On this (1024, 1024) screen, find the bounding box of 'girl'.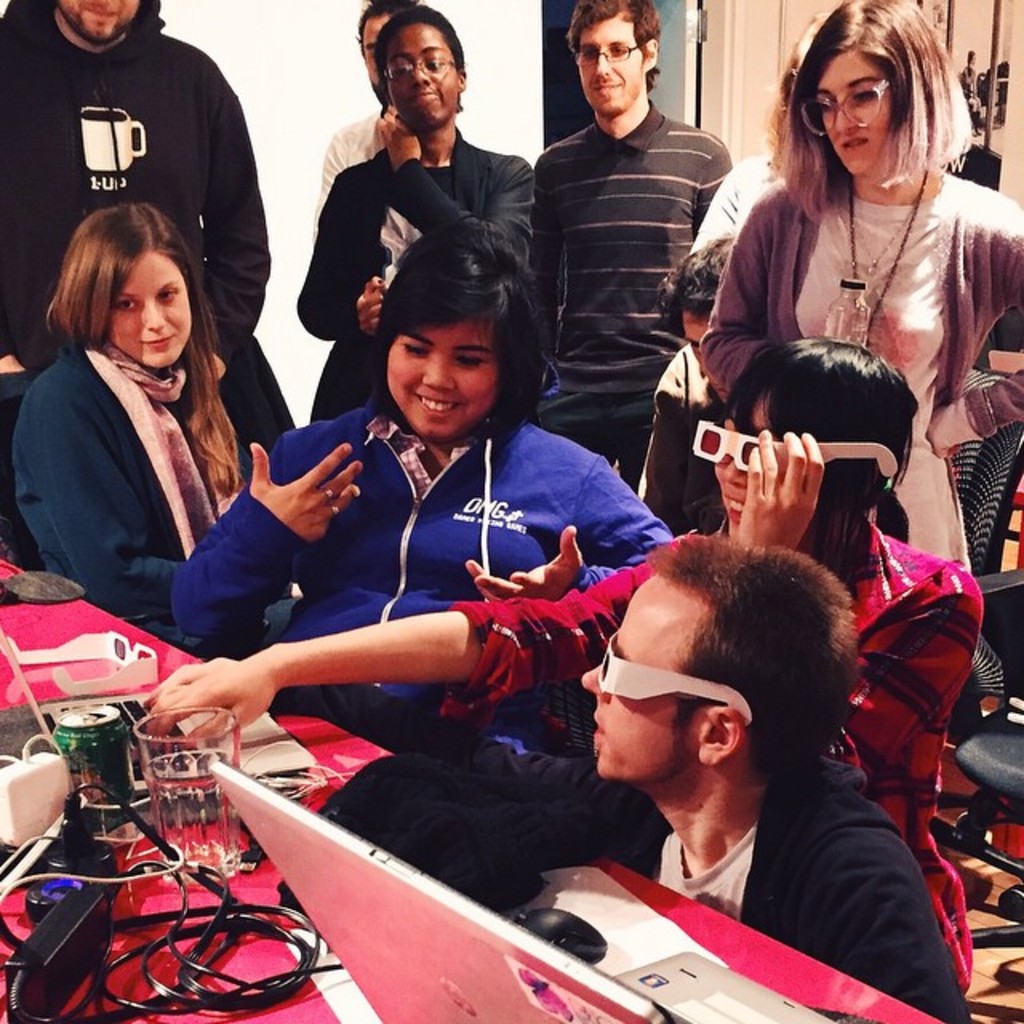
Bounding box: 141 331 982 997.
